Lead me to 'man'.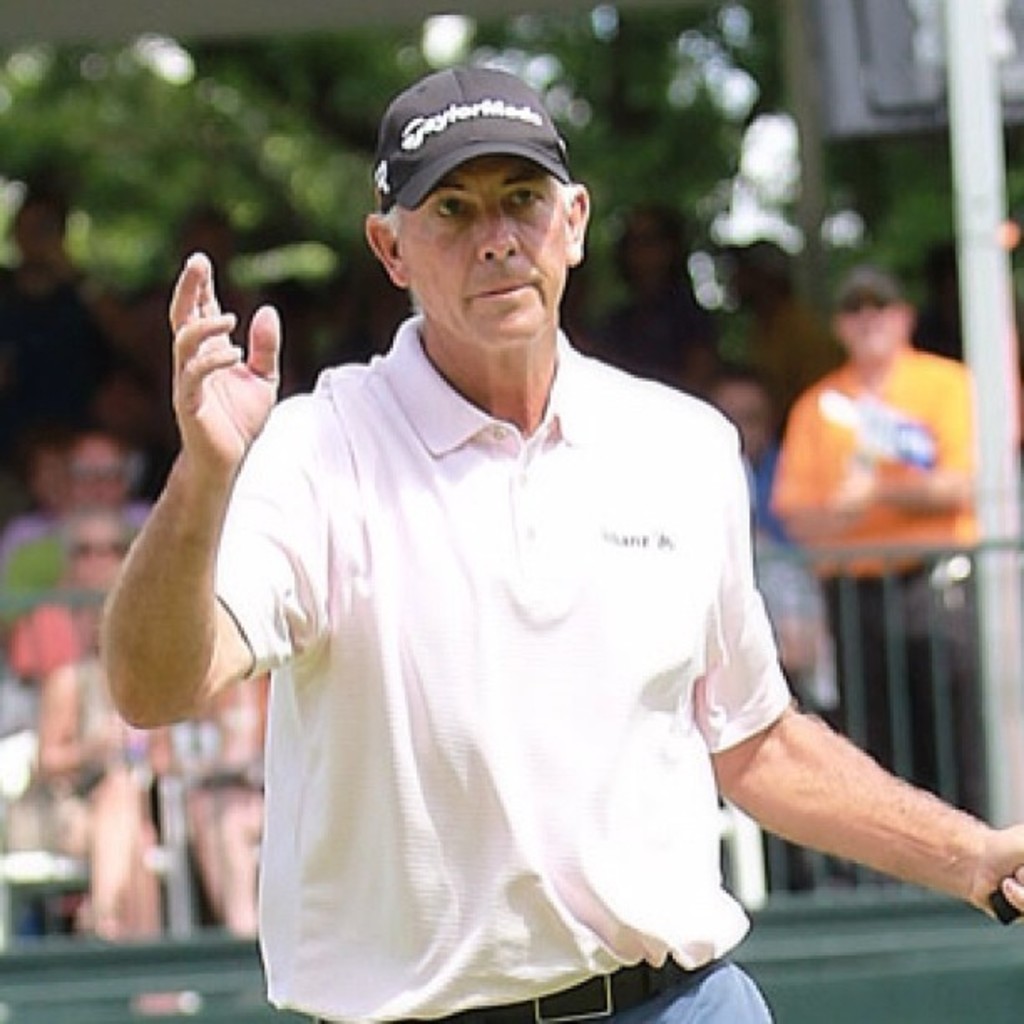
Lead to select_region(0, 437, 162, 582).
